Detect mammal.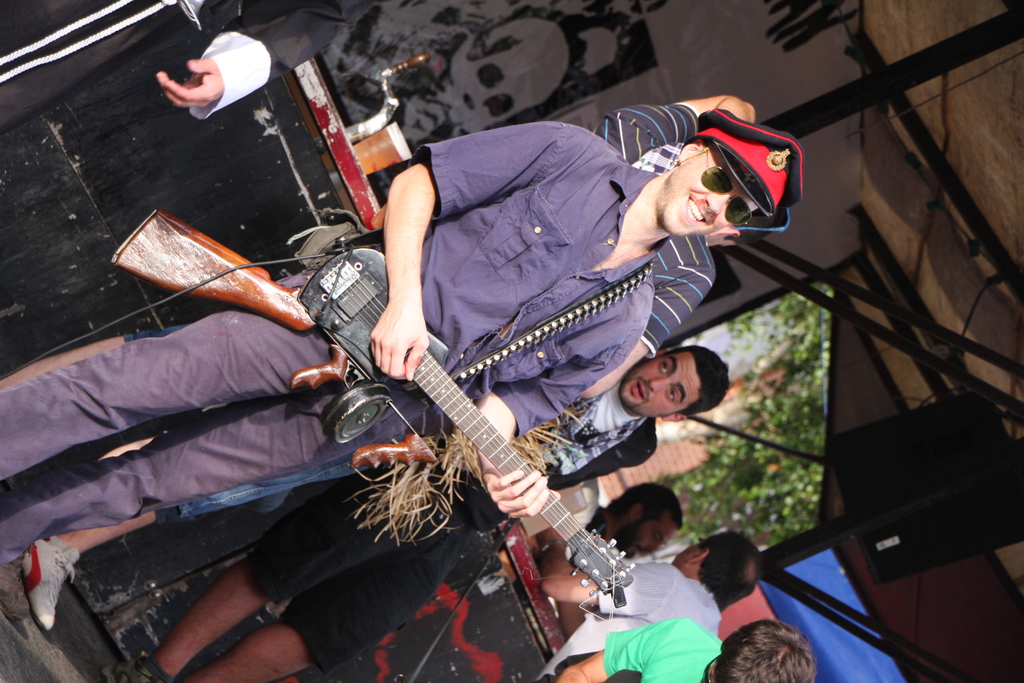
Detected at bbox=[0, 0, 390, 125].
